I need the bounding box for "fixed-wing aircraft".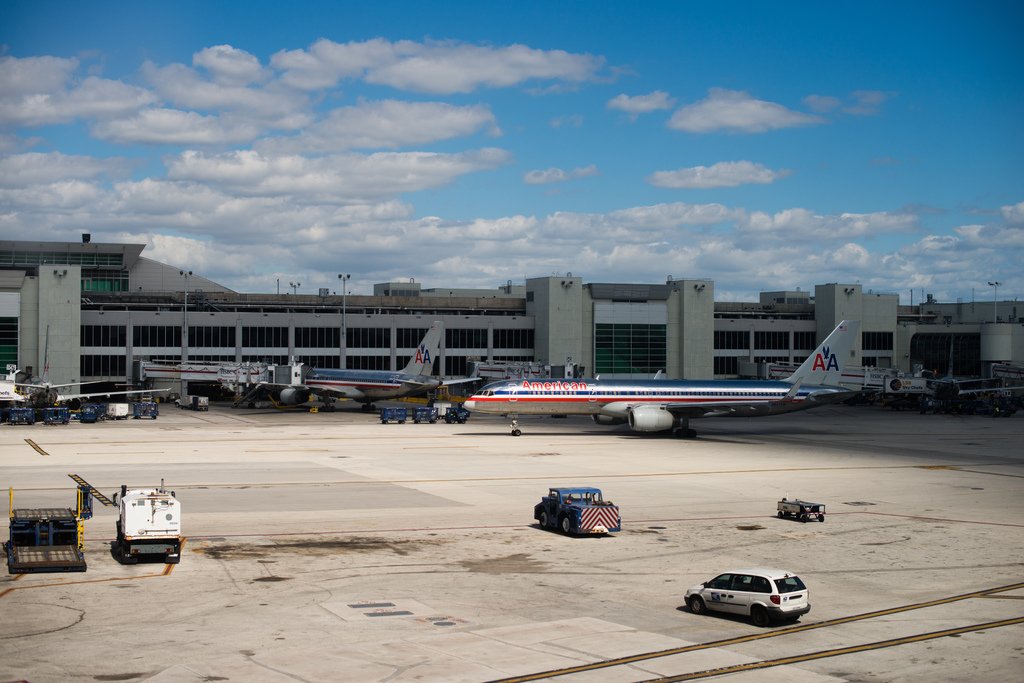
Here it is: [left=0, top=376, right=170, bottom=412].
